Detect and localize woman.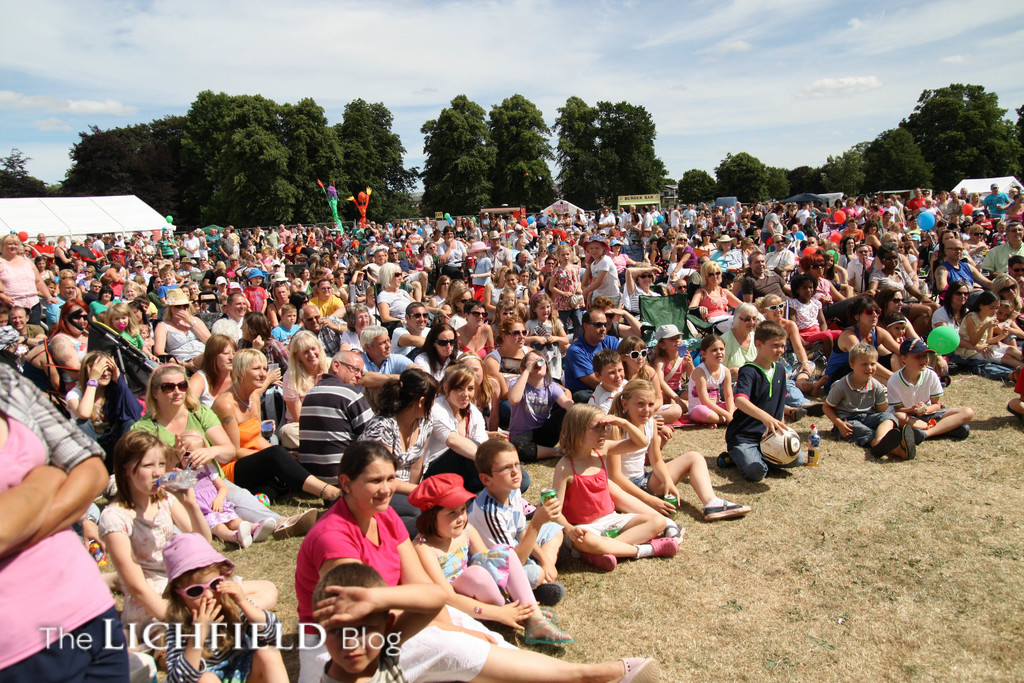
Localized at [759,293,812,390].
